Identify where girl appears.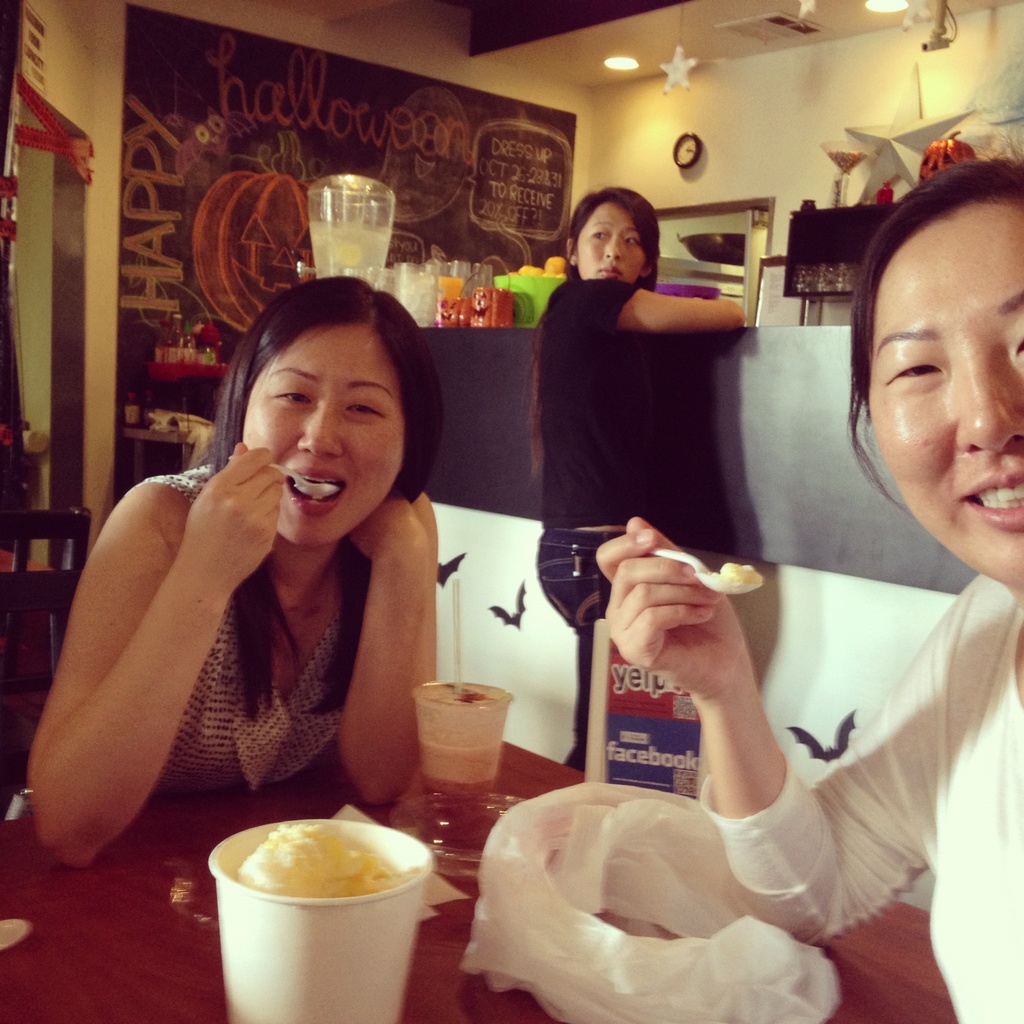
Appears at l=22, t=271, r=438, b=874.
